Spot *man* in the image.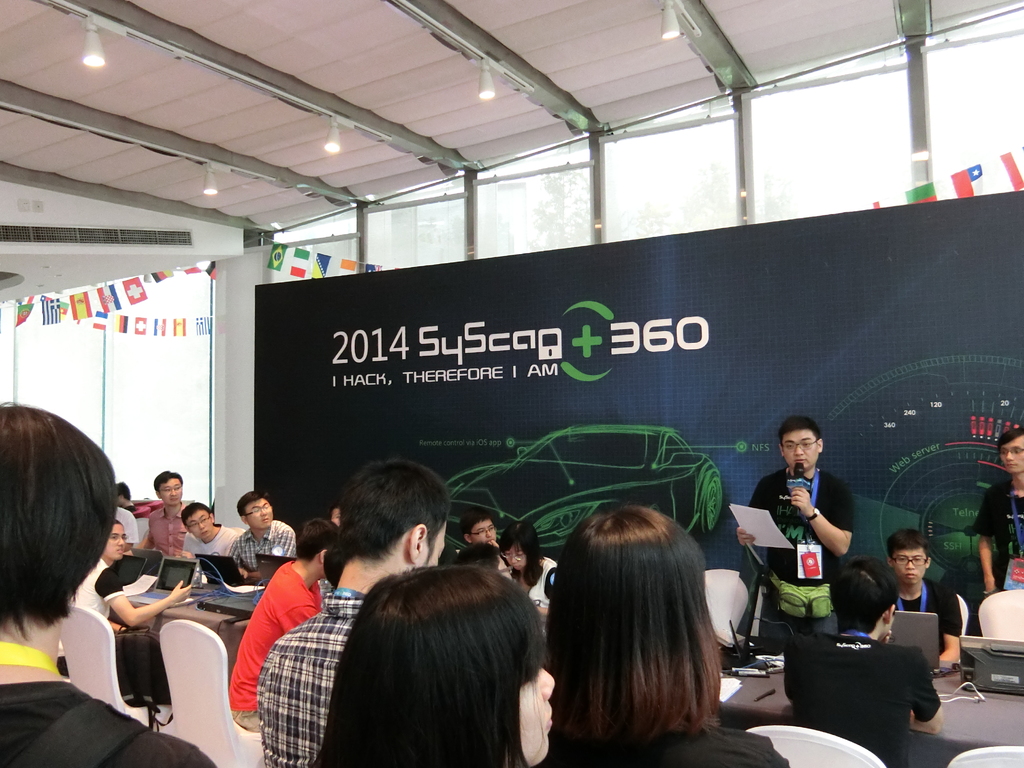
*man* found at box(227, 492, 295, 582).
